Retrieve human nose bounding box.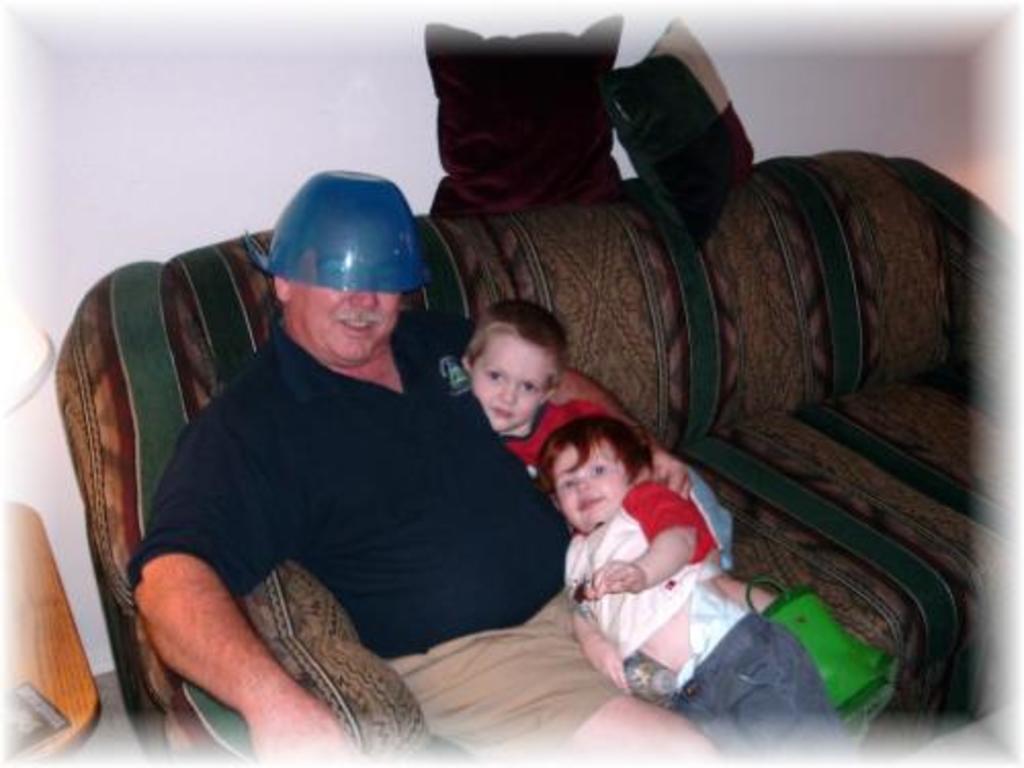
Bounding box: 350:293:379:309.
